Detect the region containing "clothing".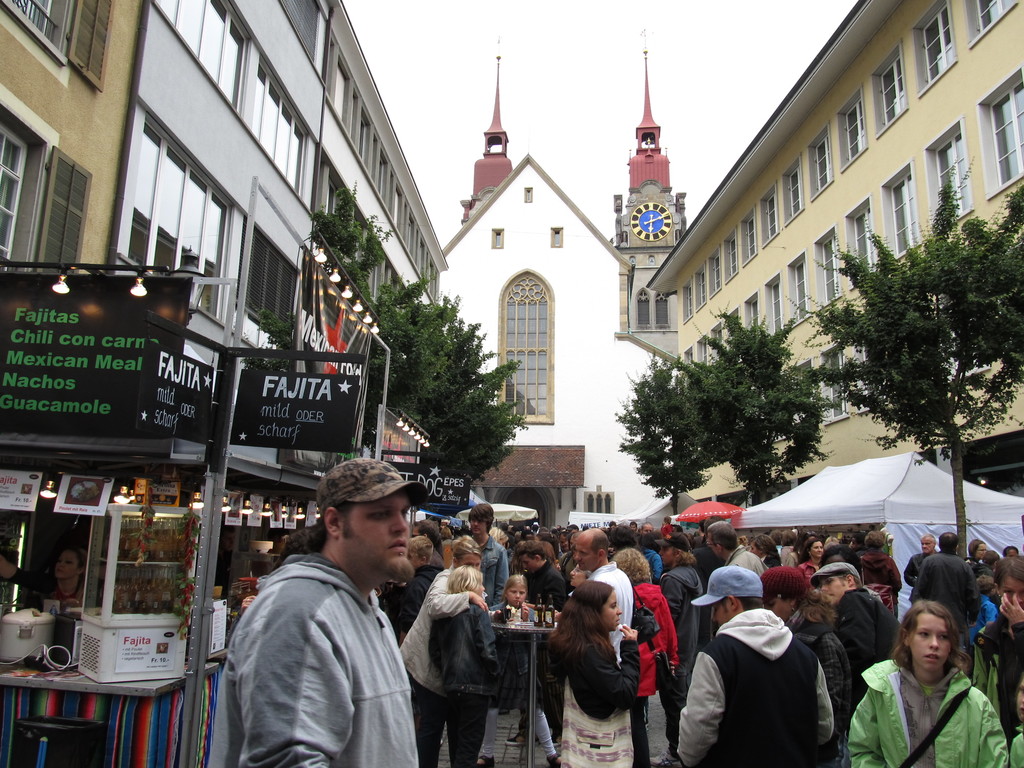
(x1=657, y1=566, x2=703, y2=649).
